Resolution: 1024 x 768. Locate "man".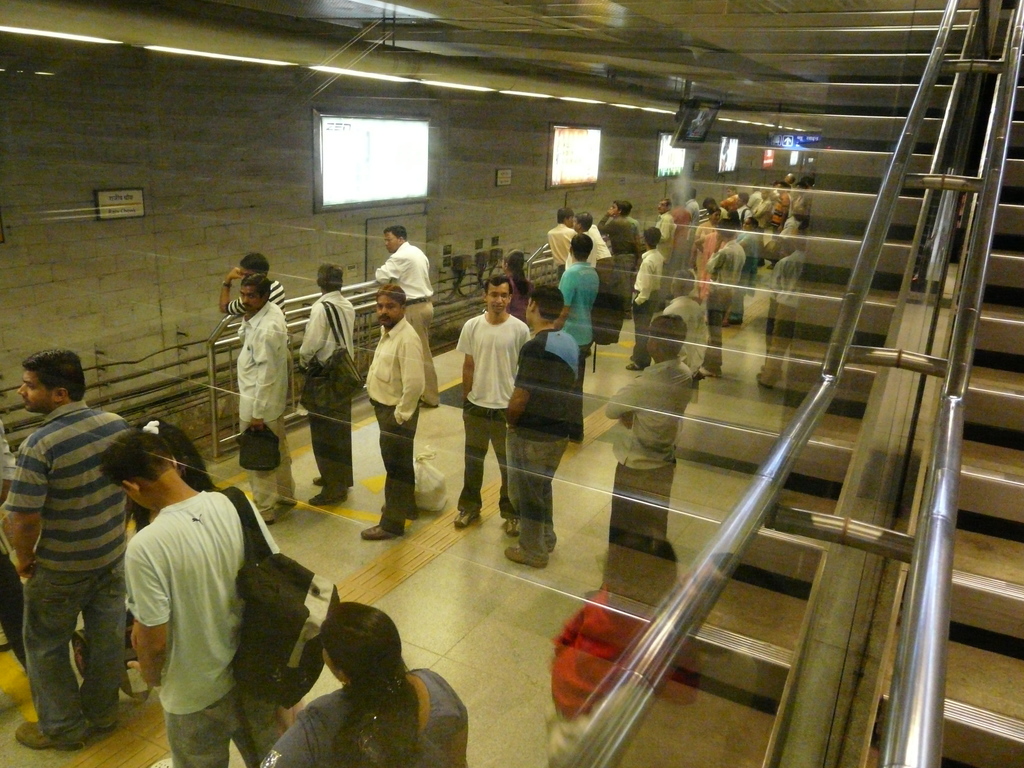
rect(667, 189, 687, 281).
